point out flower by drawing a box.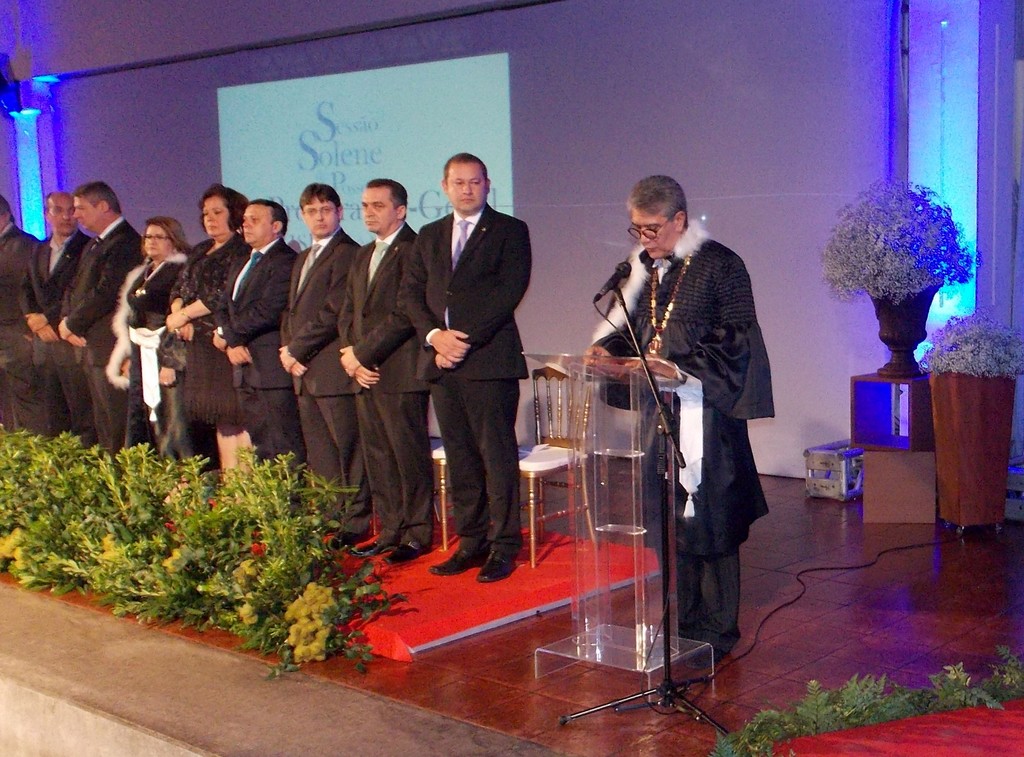
bbox=[250, 542, 266, 557].
